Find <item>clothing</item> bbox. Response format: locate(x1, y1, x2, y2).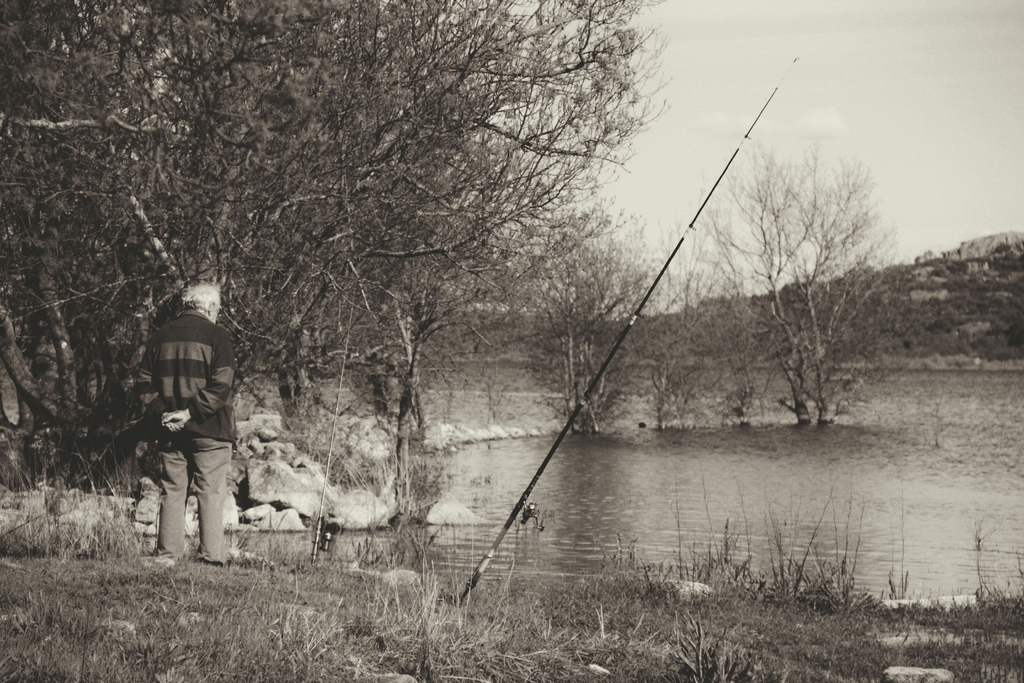
locate(133, 301, 241, 557).
